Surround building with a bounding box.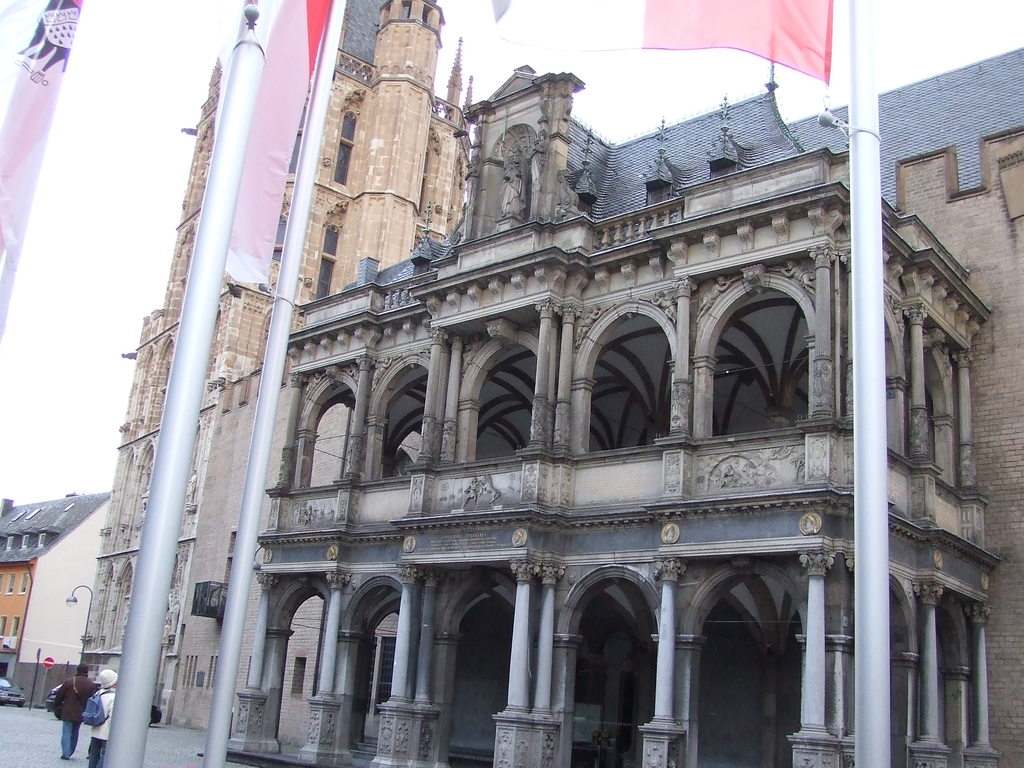
71:0:473:722.
